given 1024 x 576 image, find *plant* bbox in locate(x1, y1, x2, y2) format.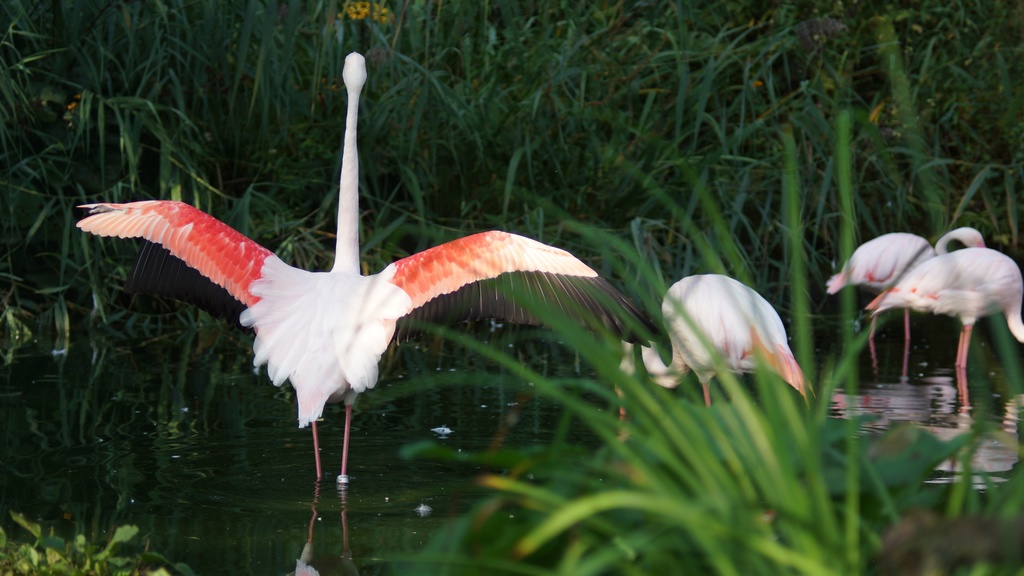
locate(11, 518, 200, 573).
